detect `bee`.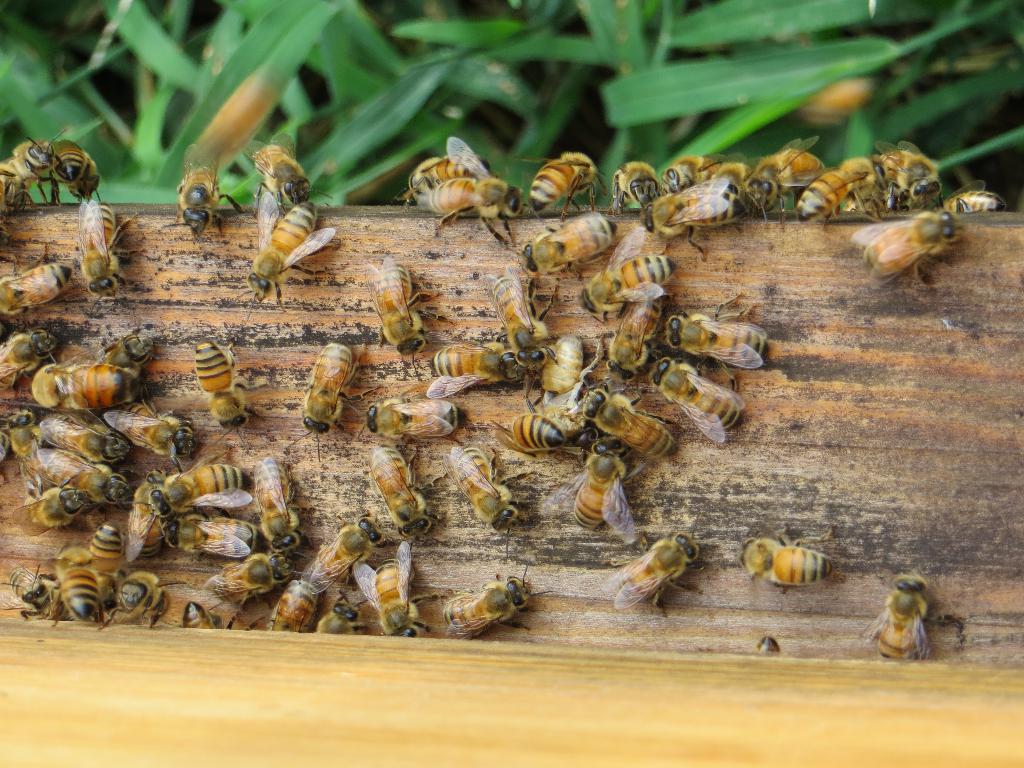
Detected at region(715, 520, 838, 602).
